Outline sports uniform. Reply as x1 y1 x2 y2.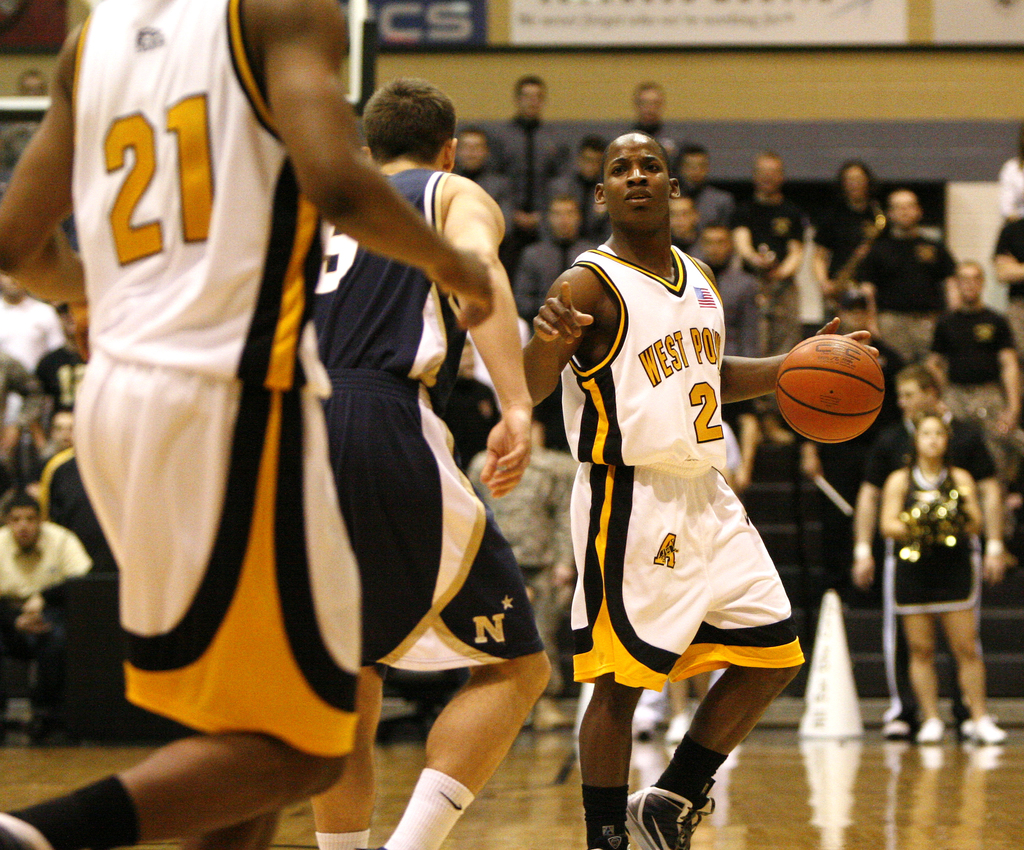
564 252 810 698.
